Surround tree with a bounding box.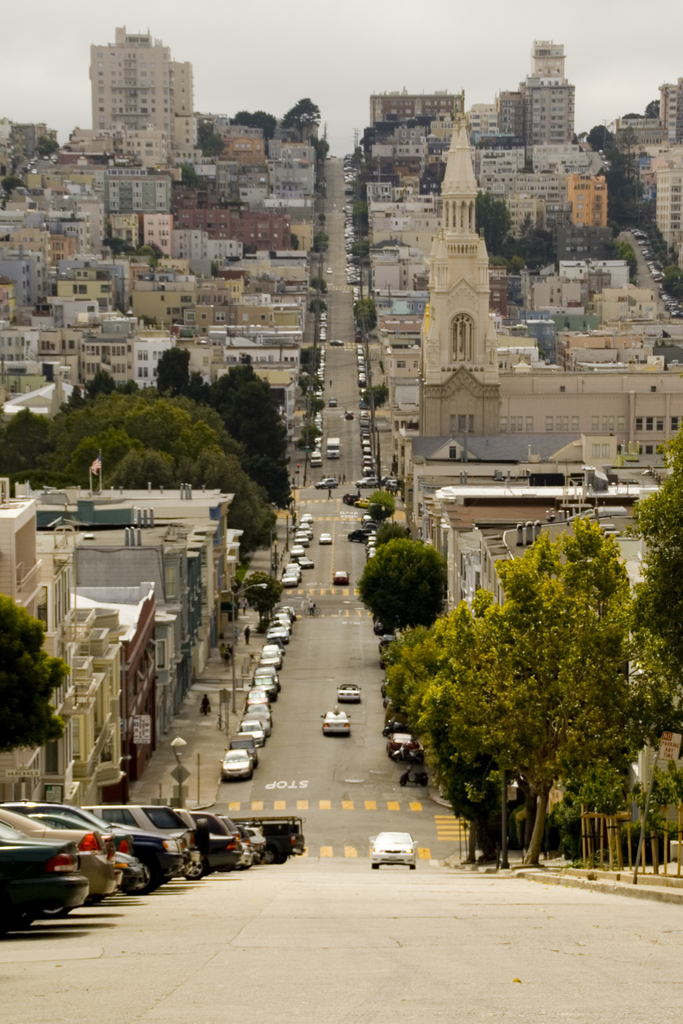
bbox=[387, 497, 663, 851].
